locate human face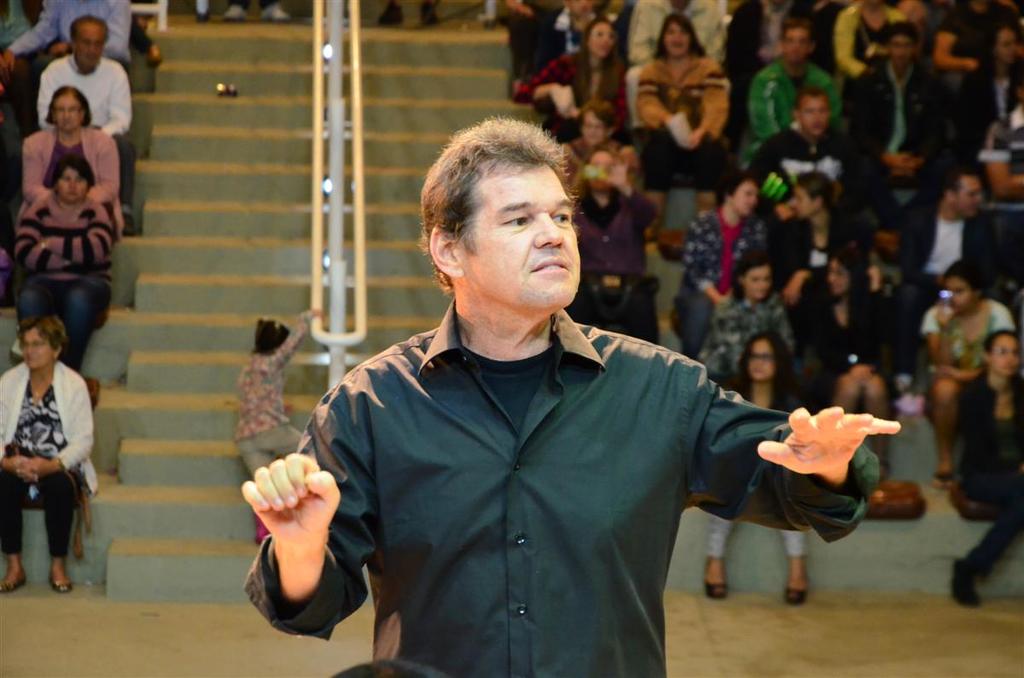
{"x1": 798, "y1": 94, "x2": 838, "y2": 136}
